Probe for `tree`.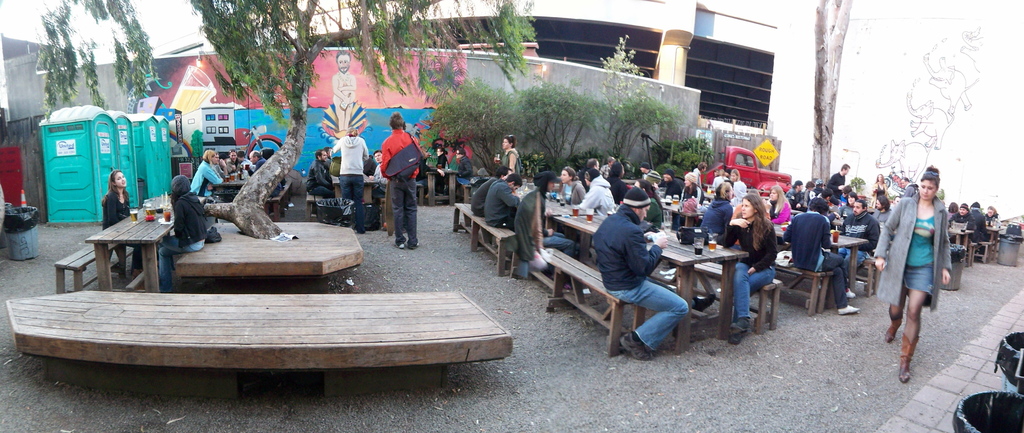
Probe result: [left=514, top=74, right=604, bottom=178].
